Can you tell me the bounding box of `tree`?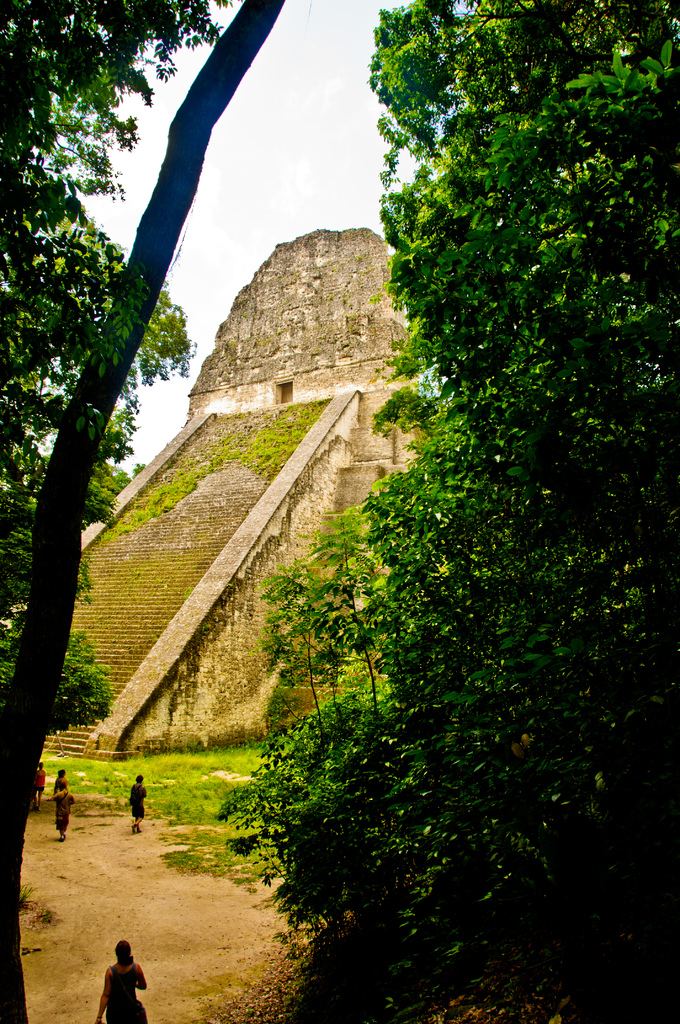
l=0, t=0, r=282, b=1023.
